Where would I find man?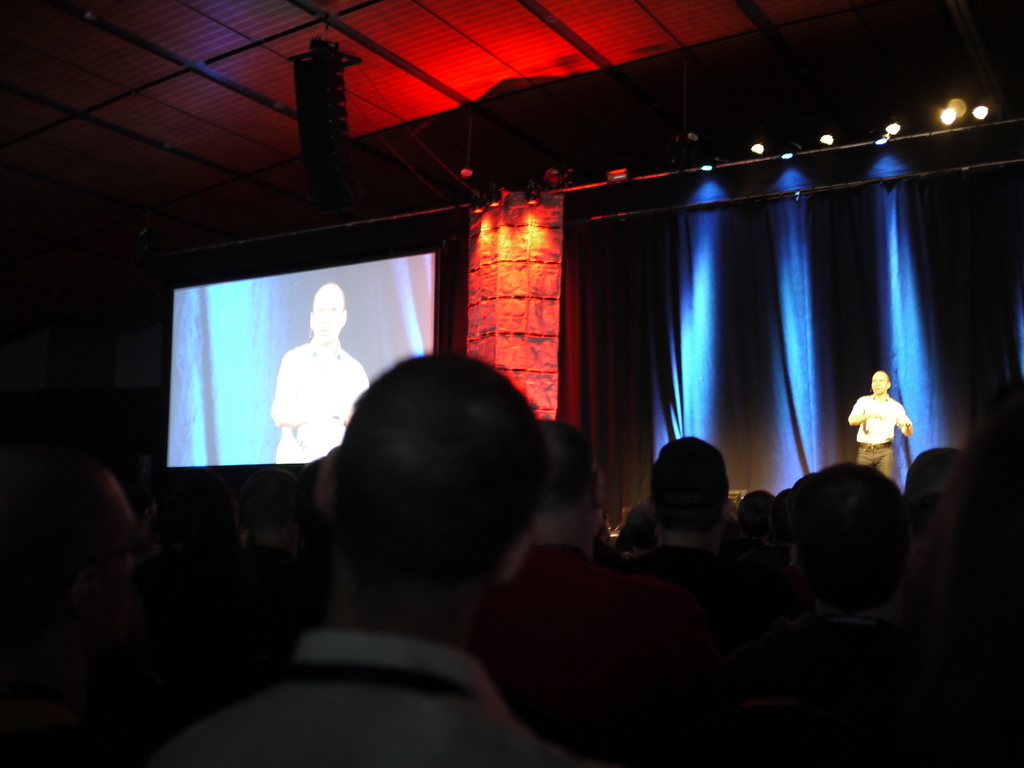
At [161, 347, 586, 767].
